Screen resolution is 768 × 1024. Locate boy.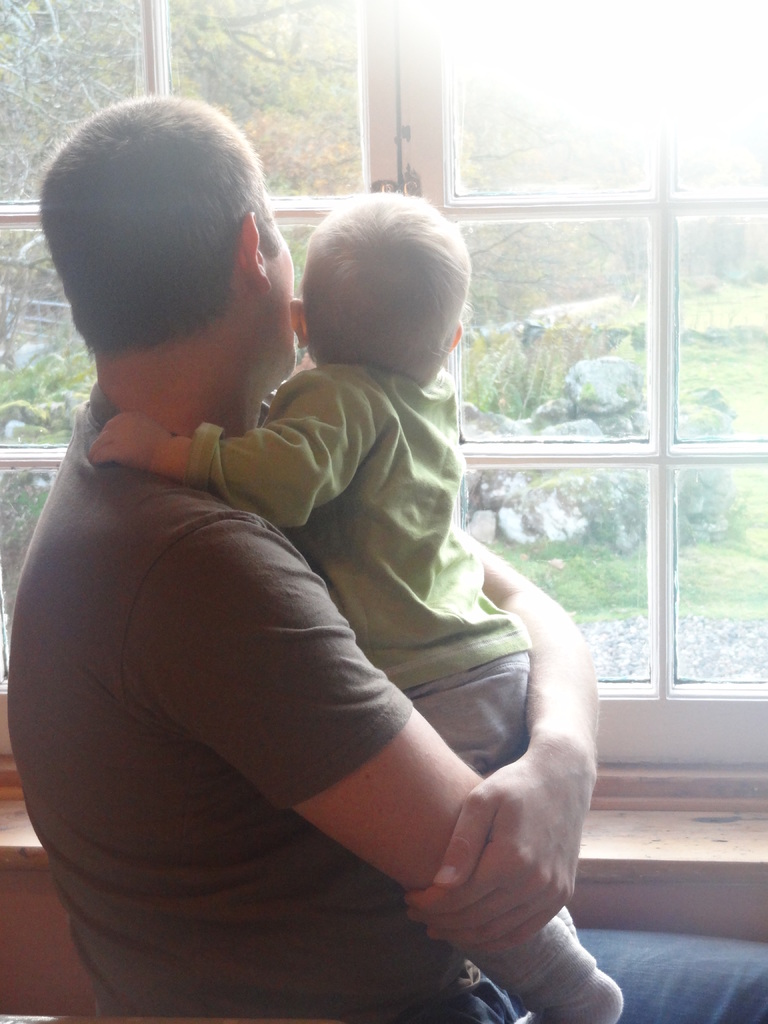
79/186/624/1023.
